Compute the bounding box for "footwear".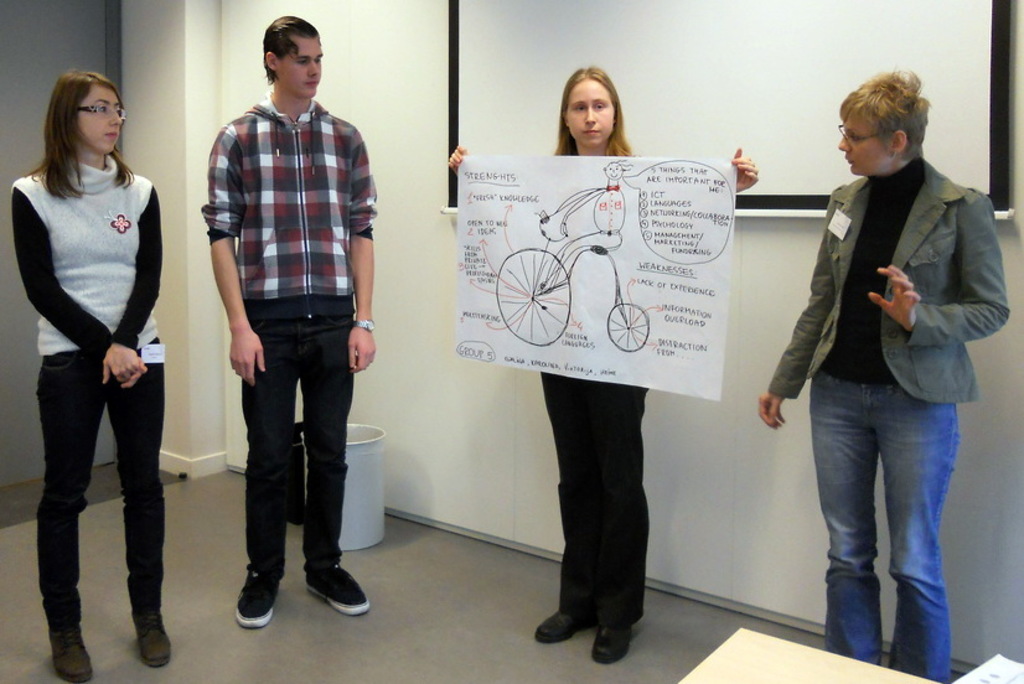
[589,613,640,672].
